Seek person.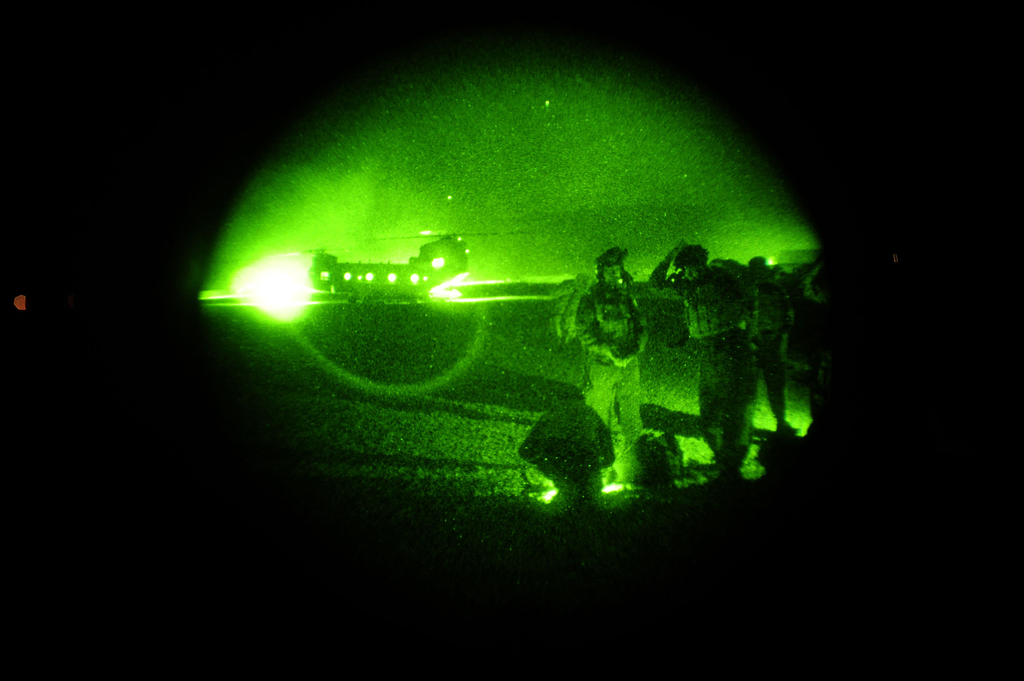
select_region(514, 382, 614, 508).
